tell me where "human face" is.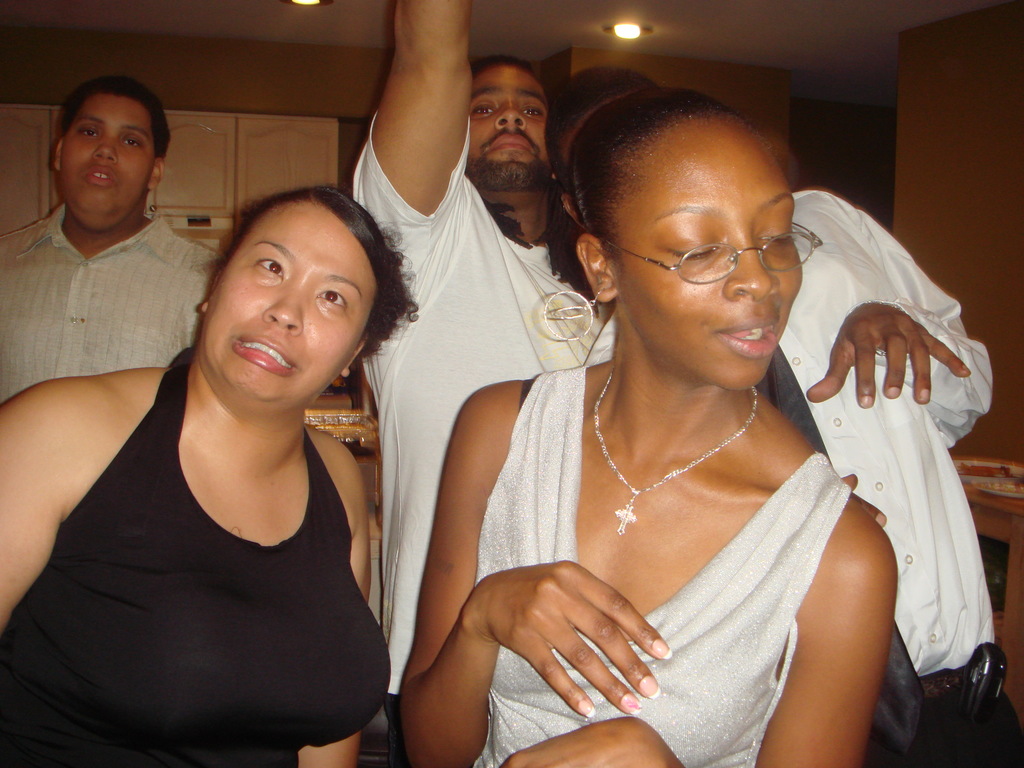
"human face" is at 618:141:804:385.
